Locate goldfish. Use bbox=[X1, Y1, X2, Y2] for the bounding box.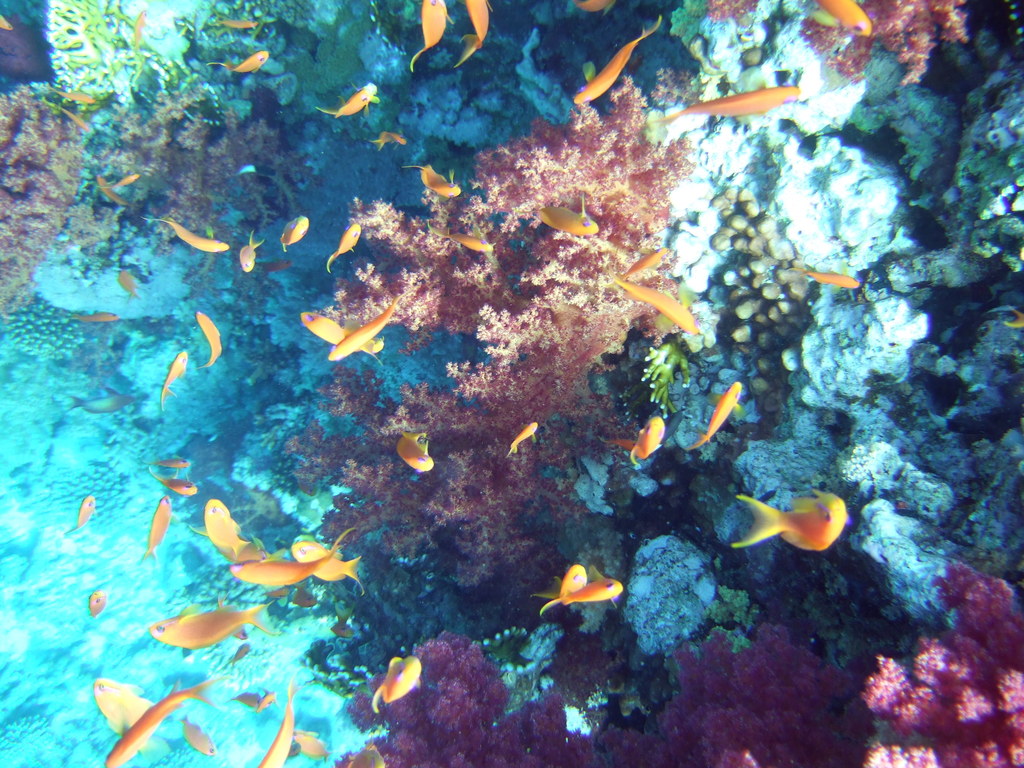
bbox=[67, 493, 97, 534].
